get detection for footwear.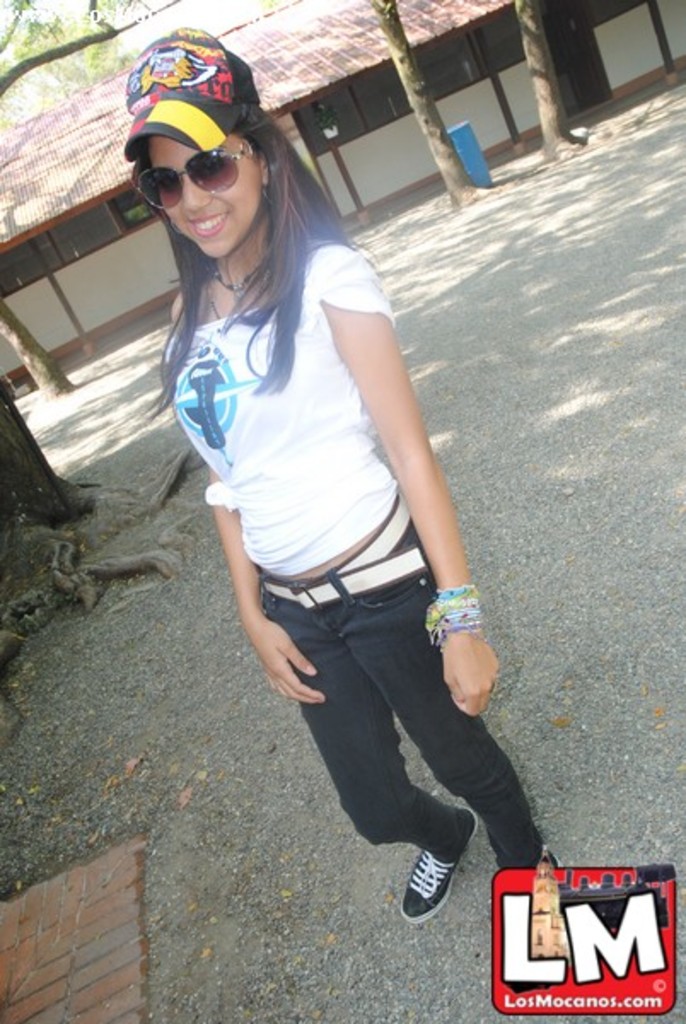
Detection: {"left": 394, "top": 812, "right": 471, "bottom": 922}.
